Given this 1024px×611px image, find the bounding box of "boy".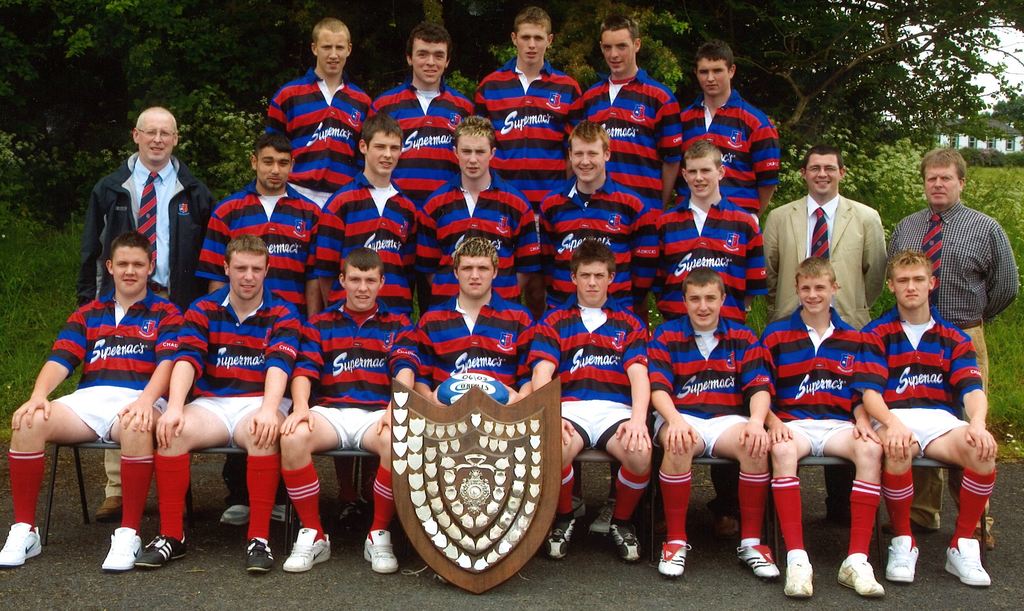
box(134, 233, 307, 571).
